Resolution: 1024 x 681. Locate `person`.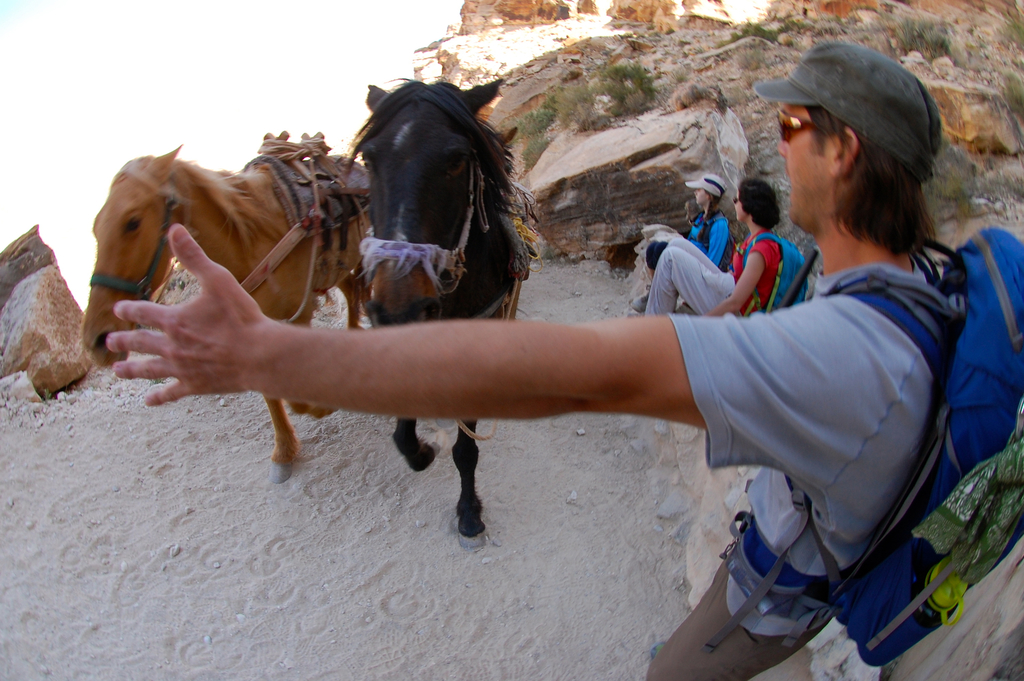
bbox(648, 177, 783, 316).
